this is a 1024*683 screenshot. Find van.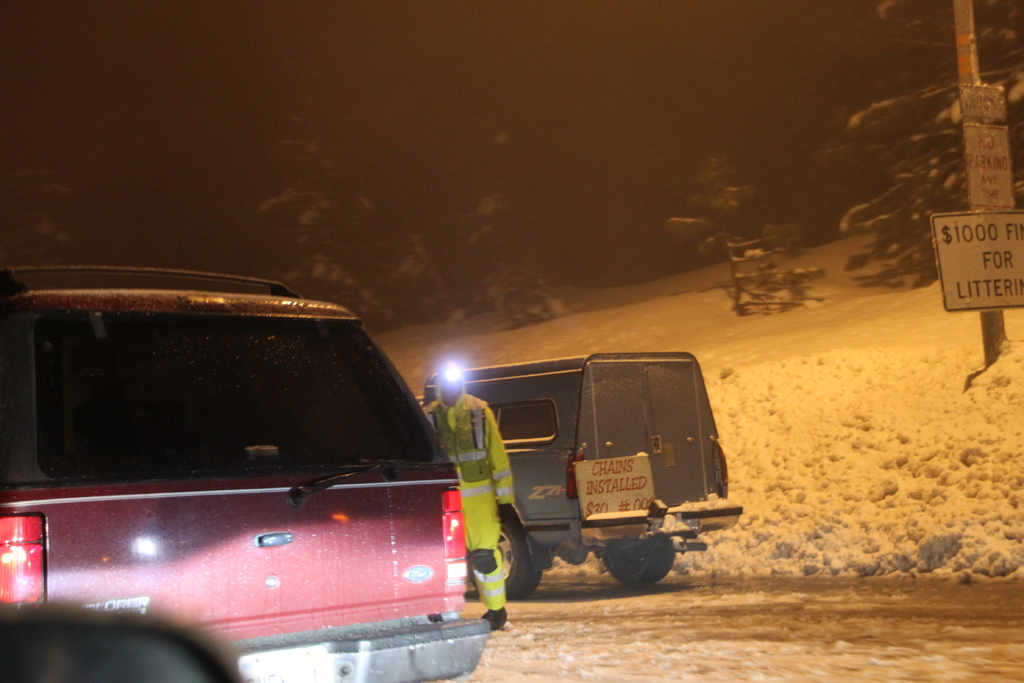
Bounding box: 416,350,744,601.
